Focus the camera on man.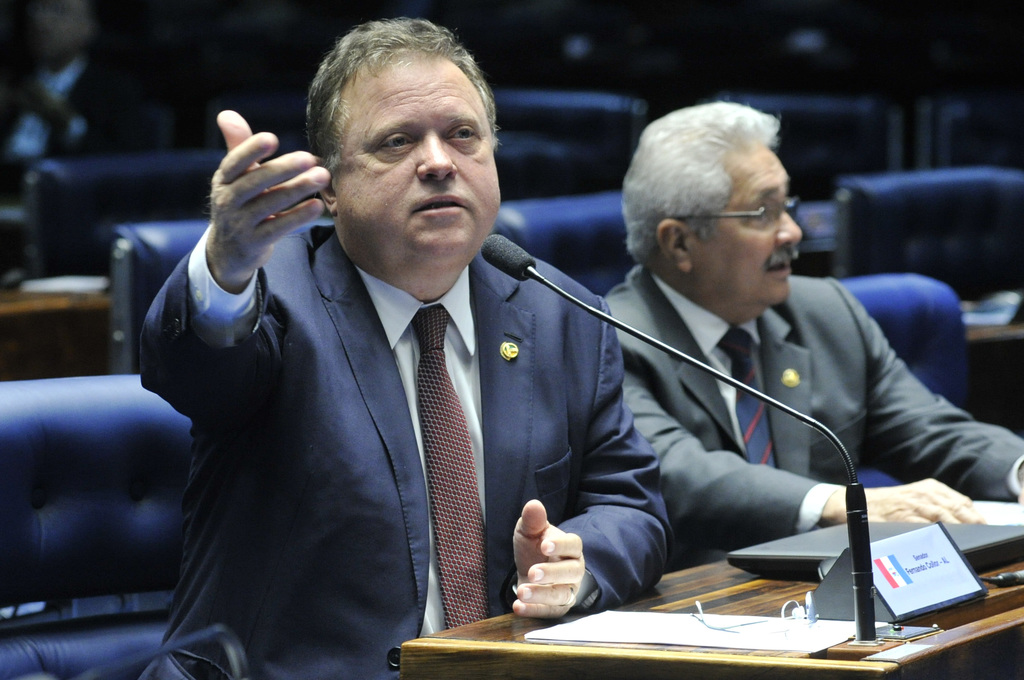
Focus region: bbox=(600, 97, 1023, 571).
